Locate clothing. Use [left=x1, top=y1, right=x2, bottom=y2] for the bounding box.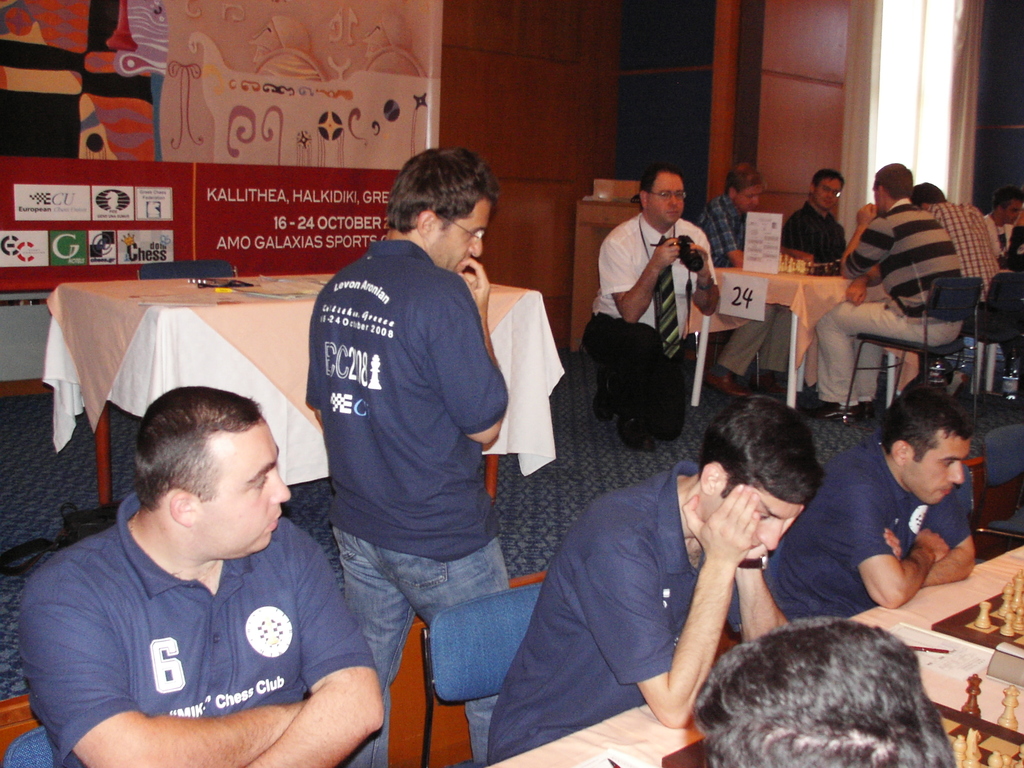
[left=808, top=300, right=982, bottom=410].
